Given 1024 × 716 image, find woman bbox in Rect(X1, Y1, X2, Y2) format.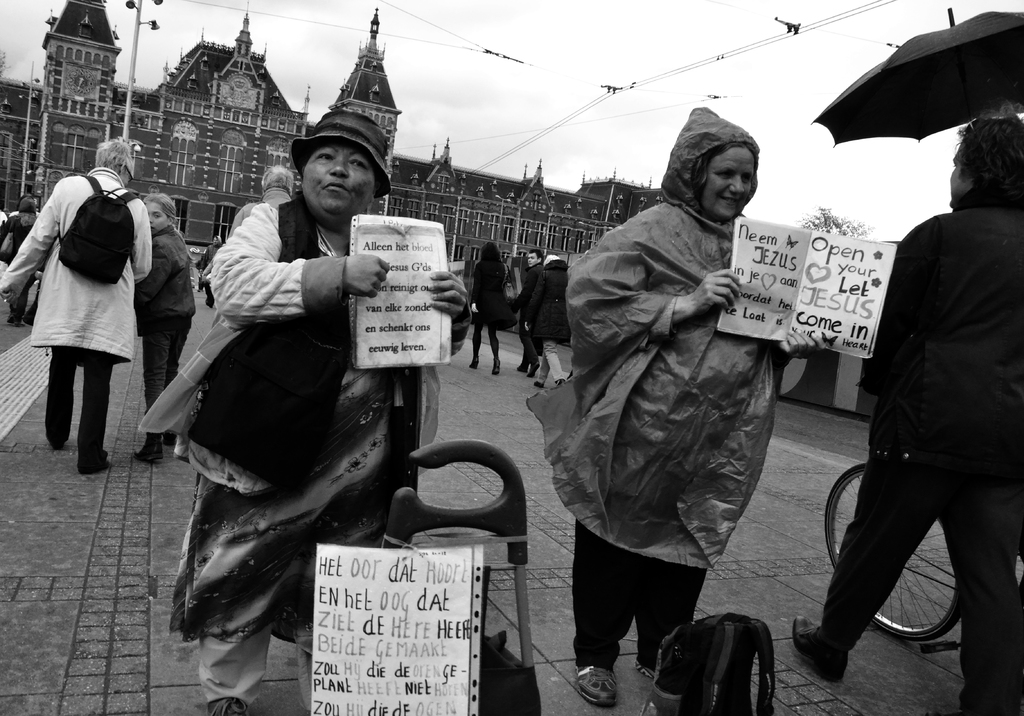
Rect(548, 111, 817, 686).
